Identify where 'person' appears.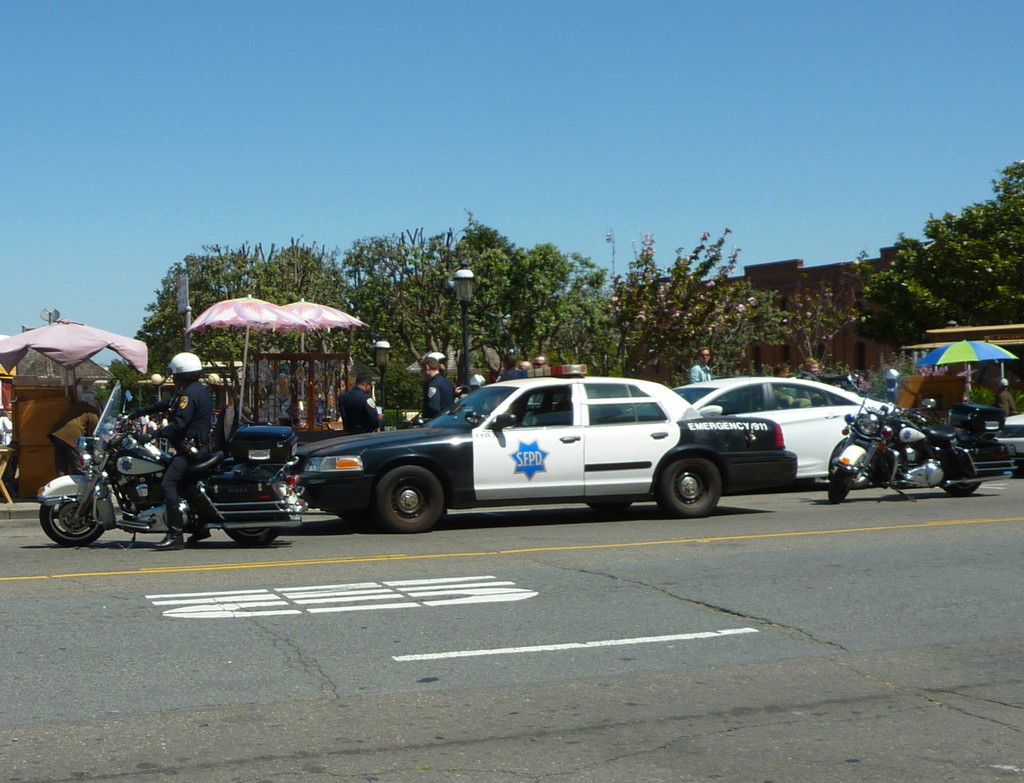
Appears at detection(691, 347, 712, 384).
